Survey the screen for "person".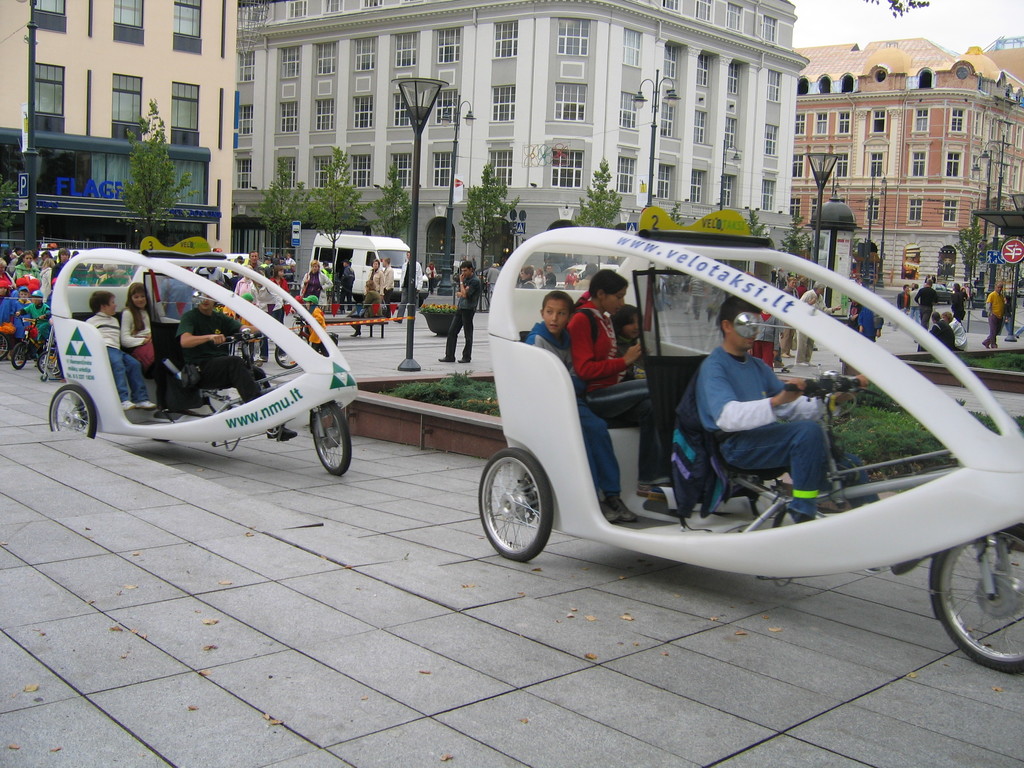
Survey found: locate(847, 305, 864, 330).
